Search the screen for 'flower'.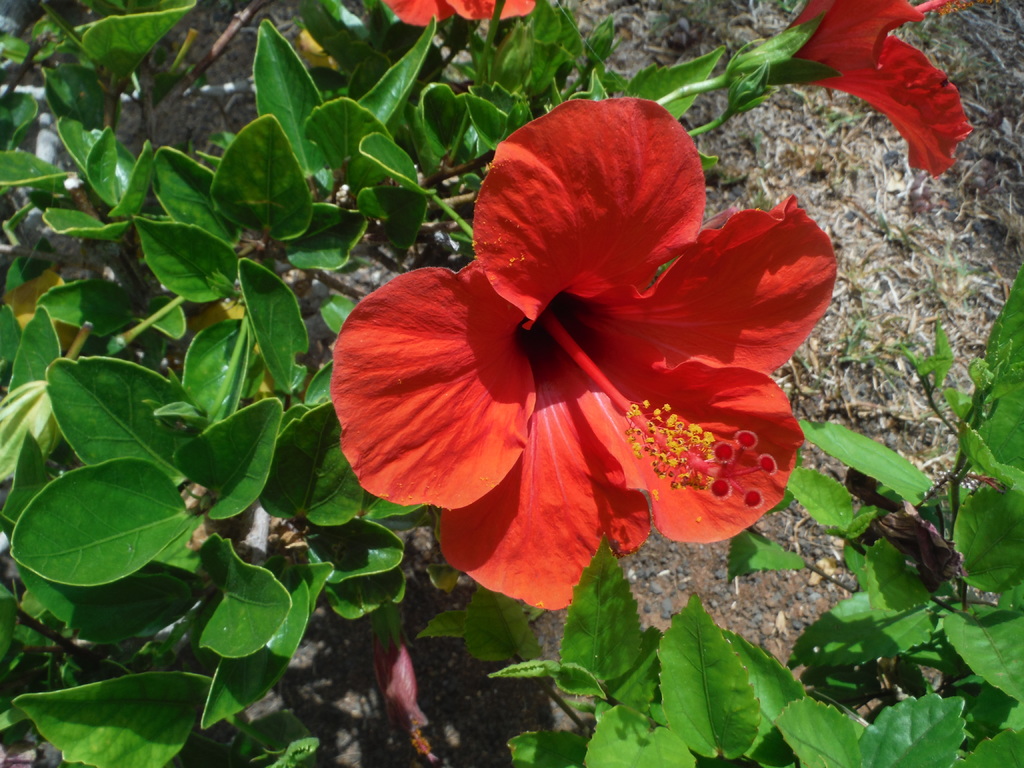
Found at region(764, 0, 985, 181).
